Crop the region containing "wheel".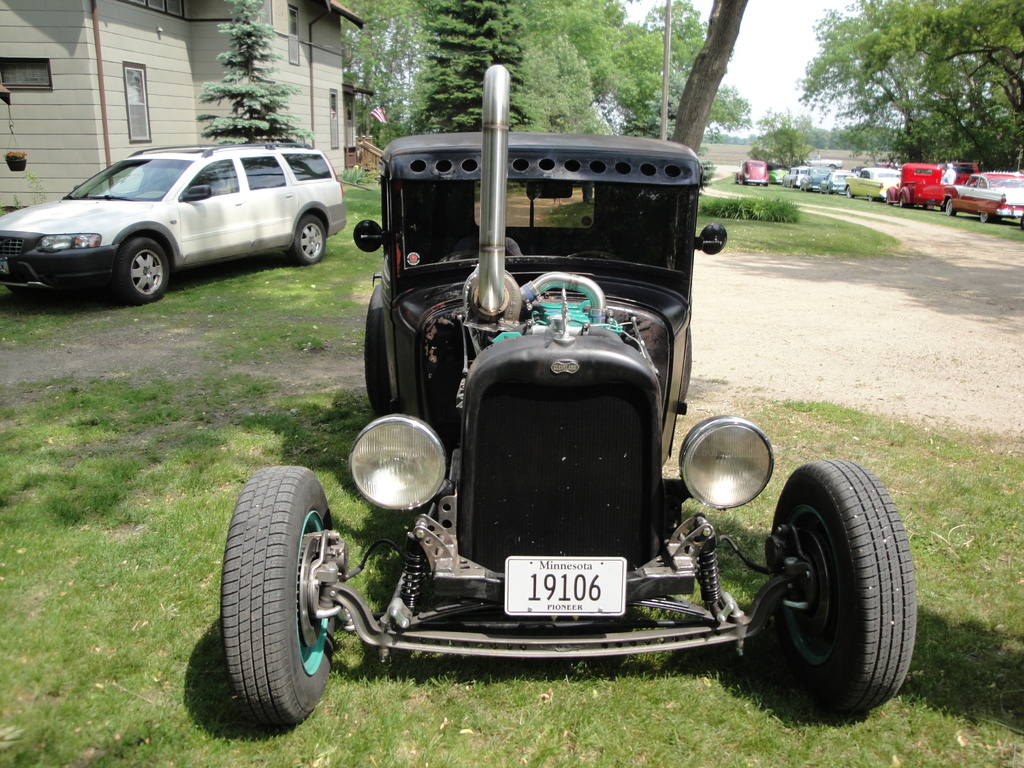
Crop region: (845, 188, 851, 197).
